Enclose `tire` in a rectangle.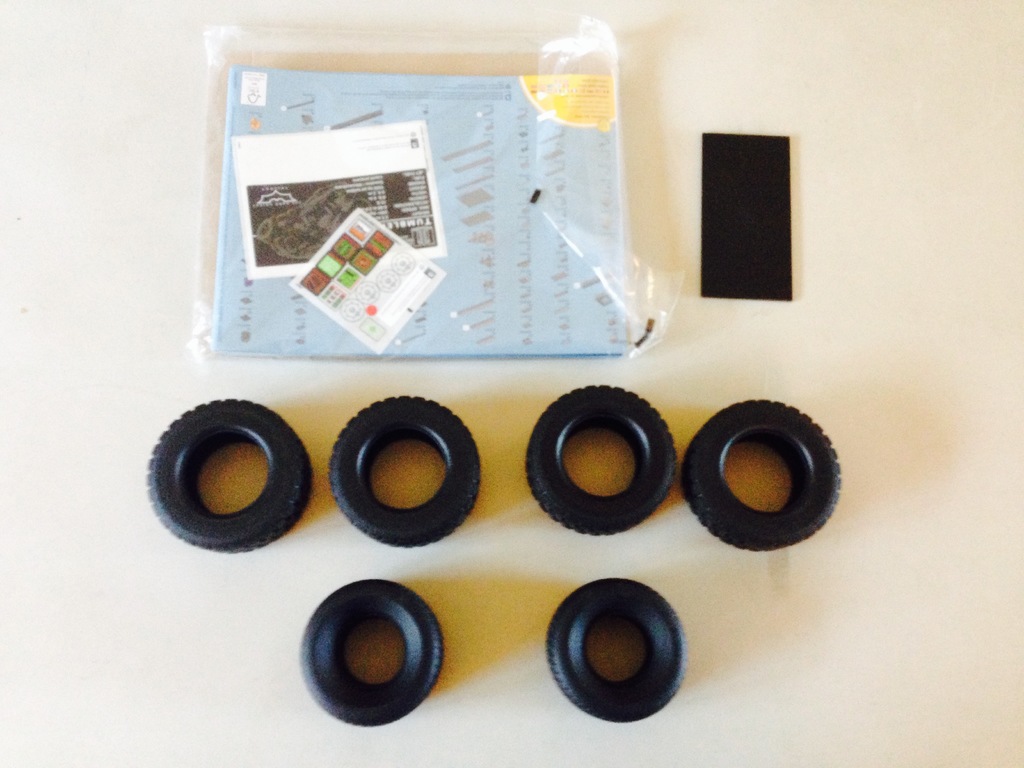
pyautogui.locateOnScreen(329, 394, 480, 547).
